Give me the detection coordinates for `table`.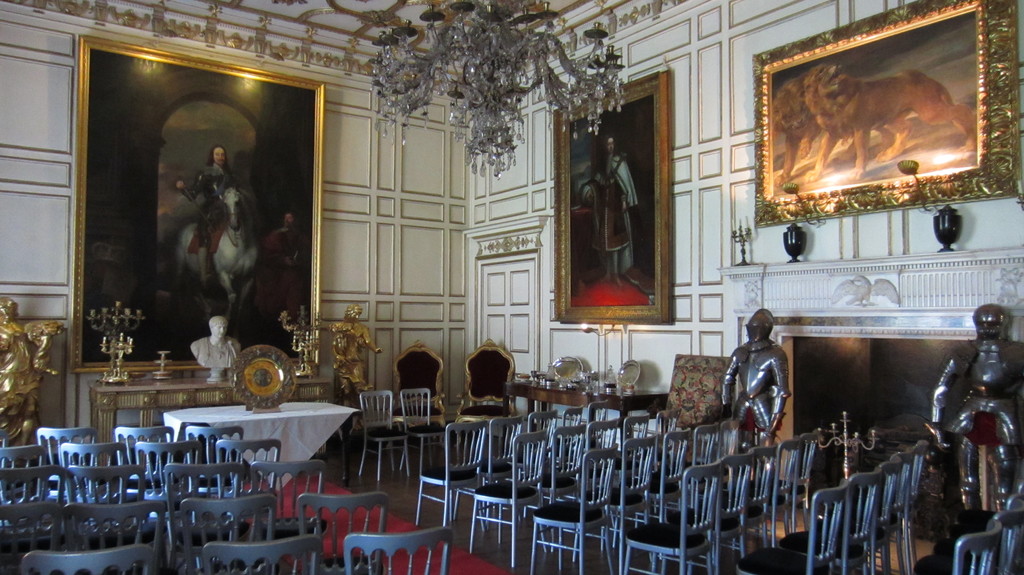
x1=84 y1=372 x2=335 y2=496.
